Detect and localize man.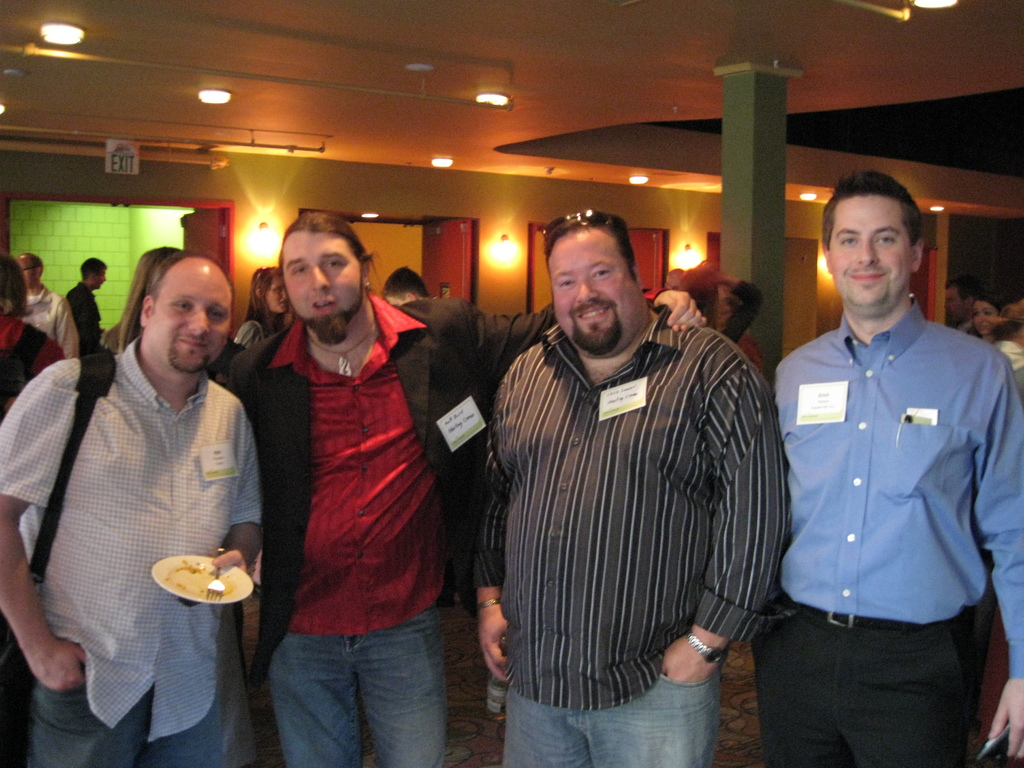
Localized at {"x1": 380, "y1": 257, "x2": 435, "y2": 310}.
